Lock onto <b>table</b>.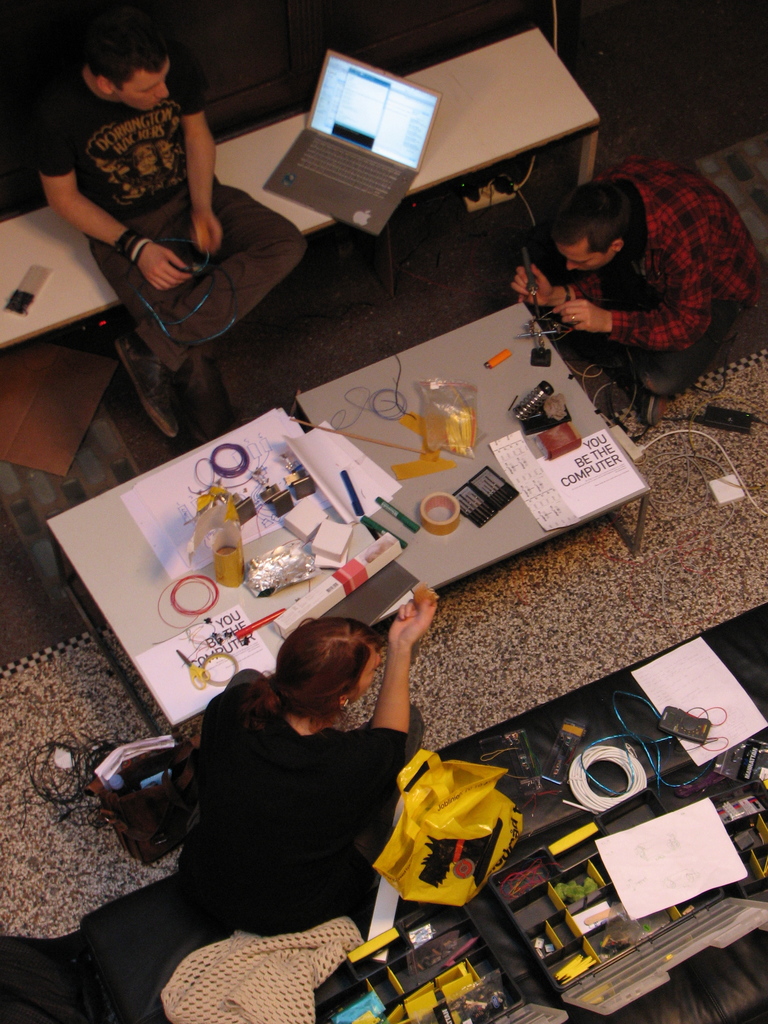
Locked: bbox(0, 27, 601, 353).
